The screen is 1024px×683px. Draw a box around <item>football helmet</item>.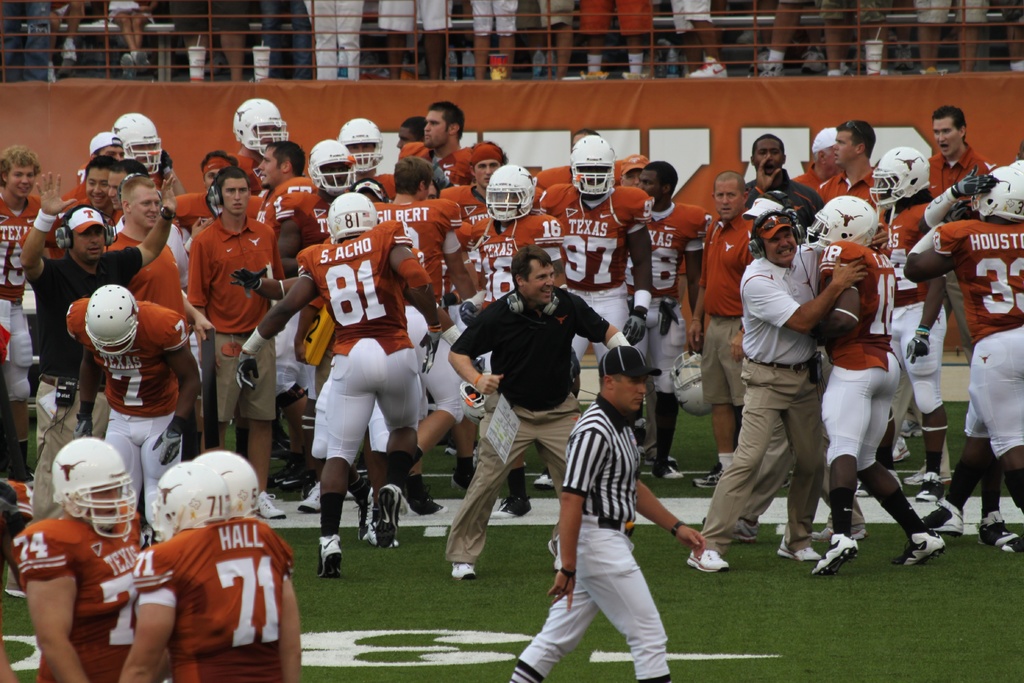
Rect(87, 283, 146, 359).
